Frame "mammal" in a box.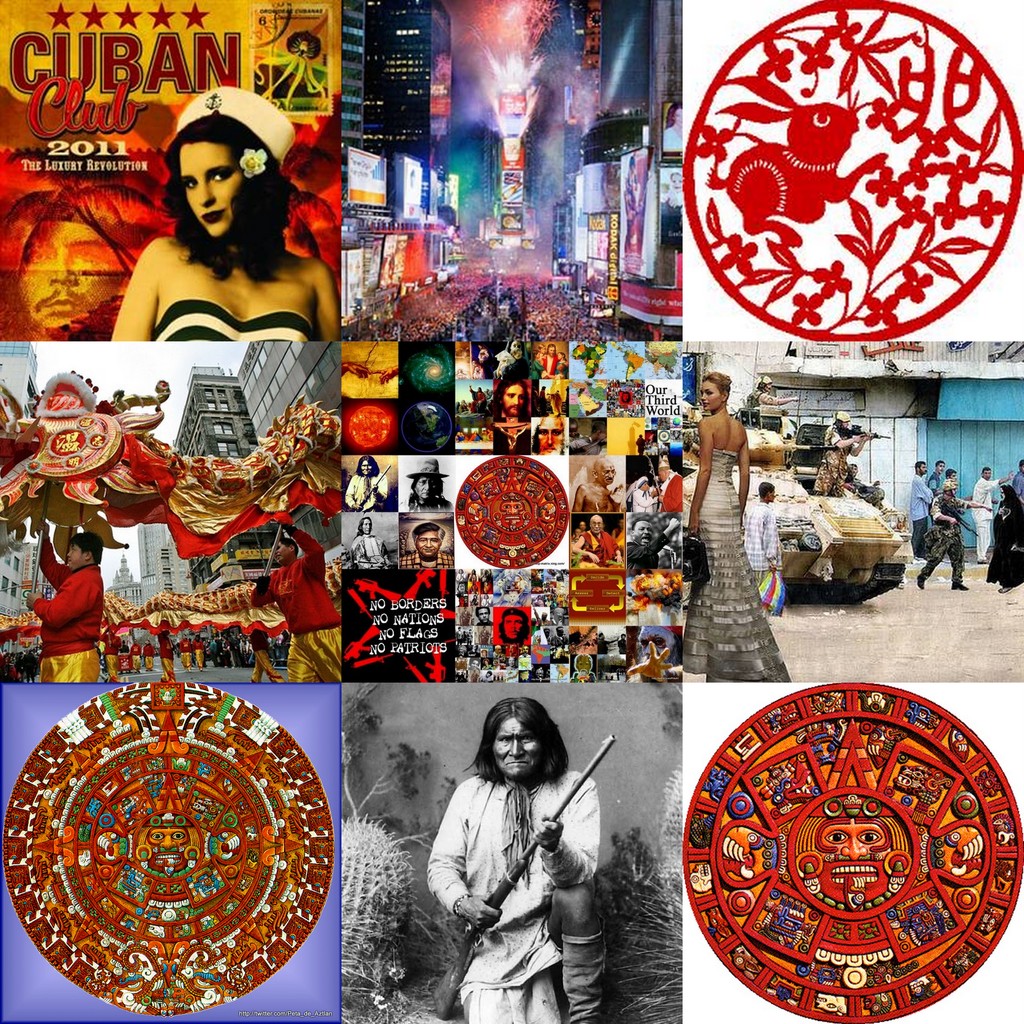
x1=687 y1=374 x2=790 y2=682.
